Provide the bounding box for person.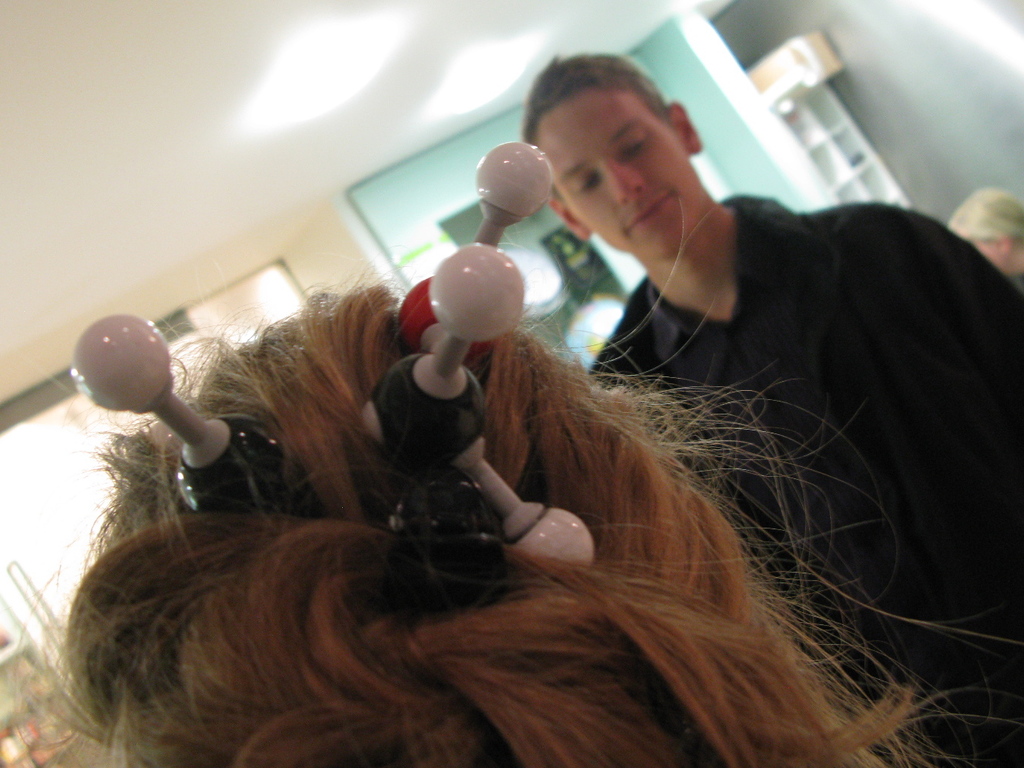
x1=0, y1=198, x2=1023, y2=767.
